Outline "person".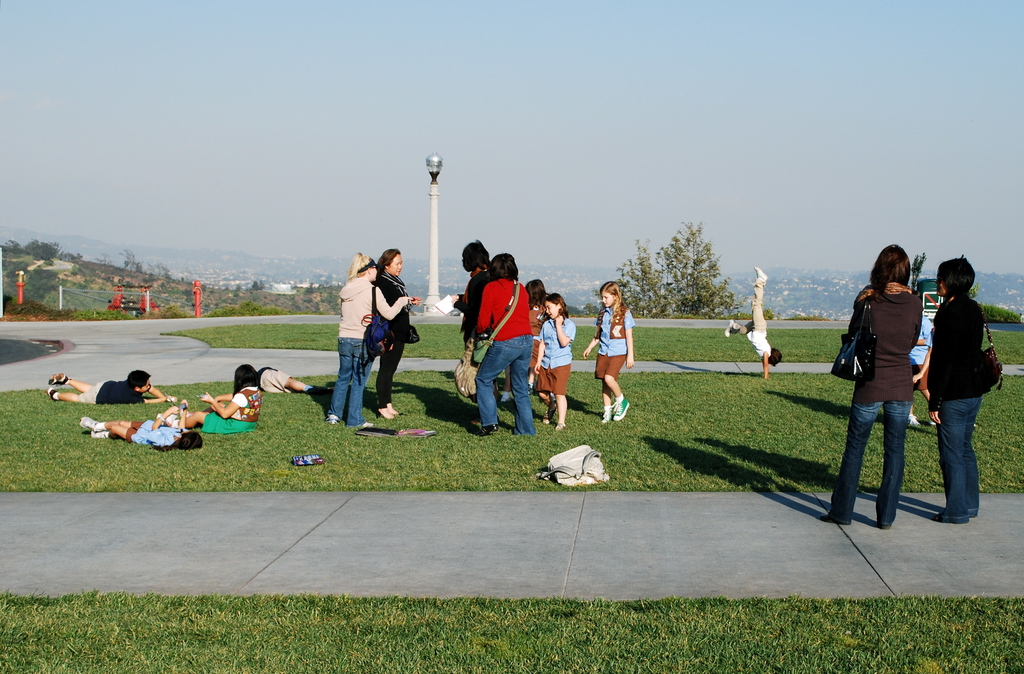
Outline: select_region(98, 407, 193, 454).
